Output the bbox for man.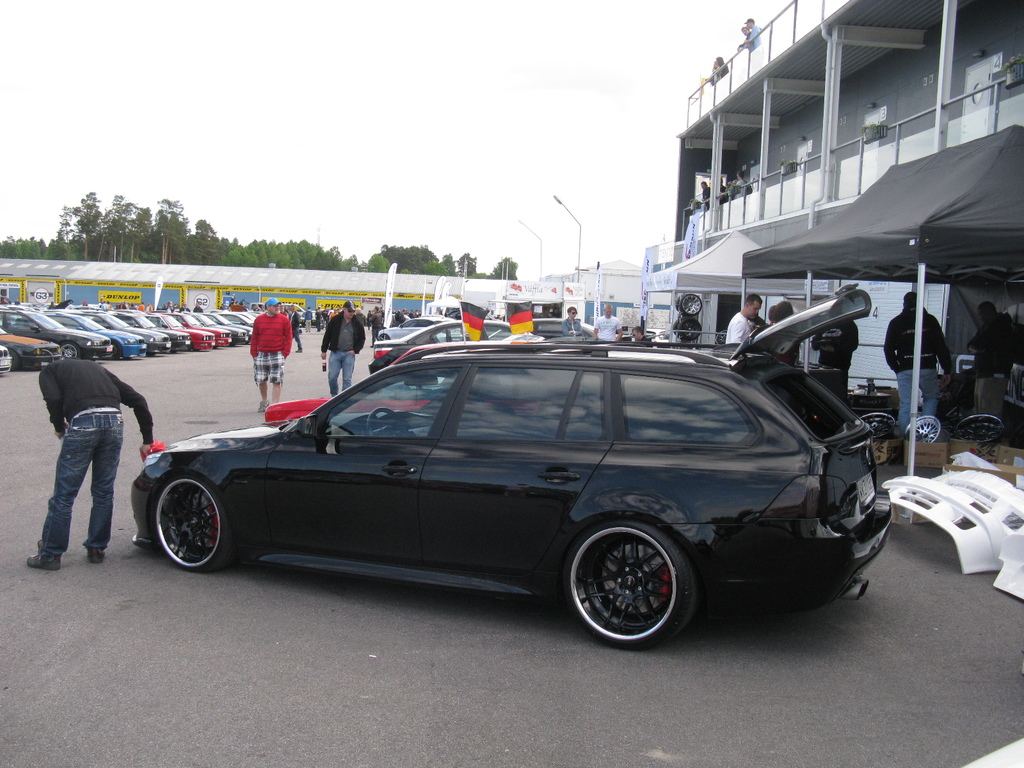
(left=319, top=302, right=372, bottom=394).
